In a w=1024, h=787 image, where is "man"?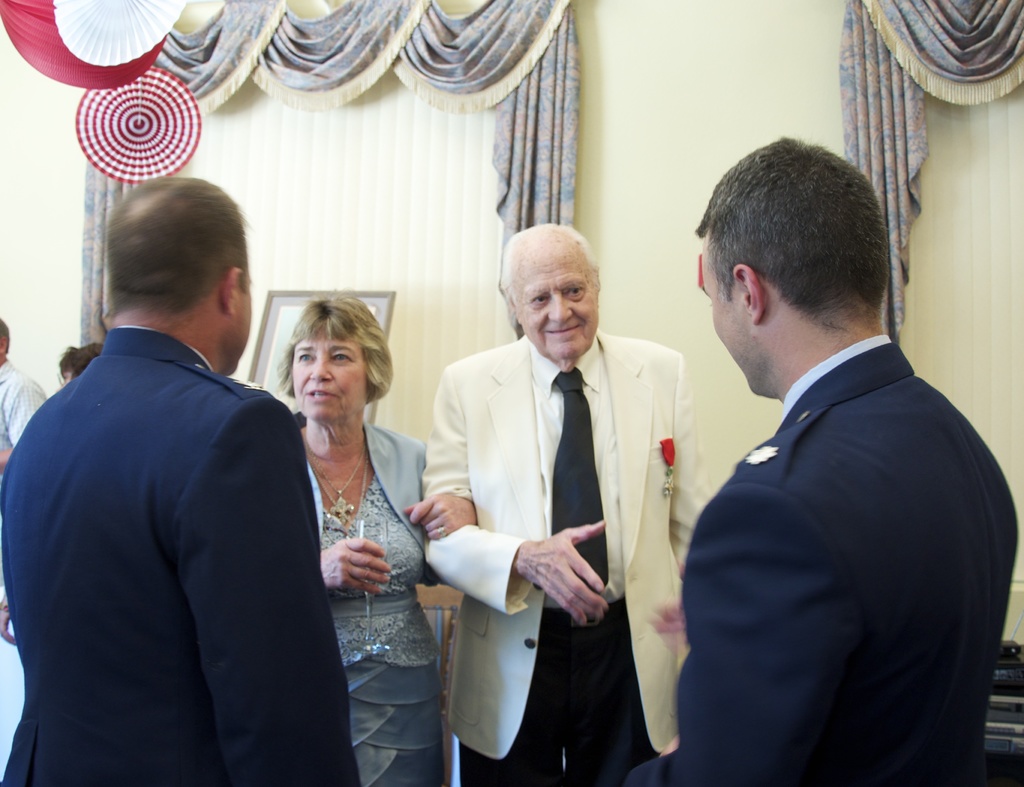
626:138:1018:786.
